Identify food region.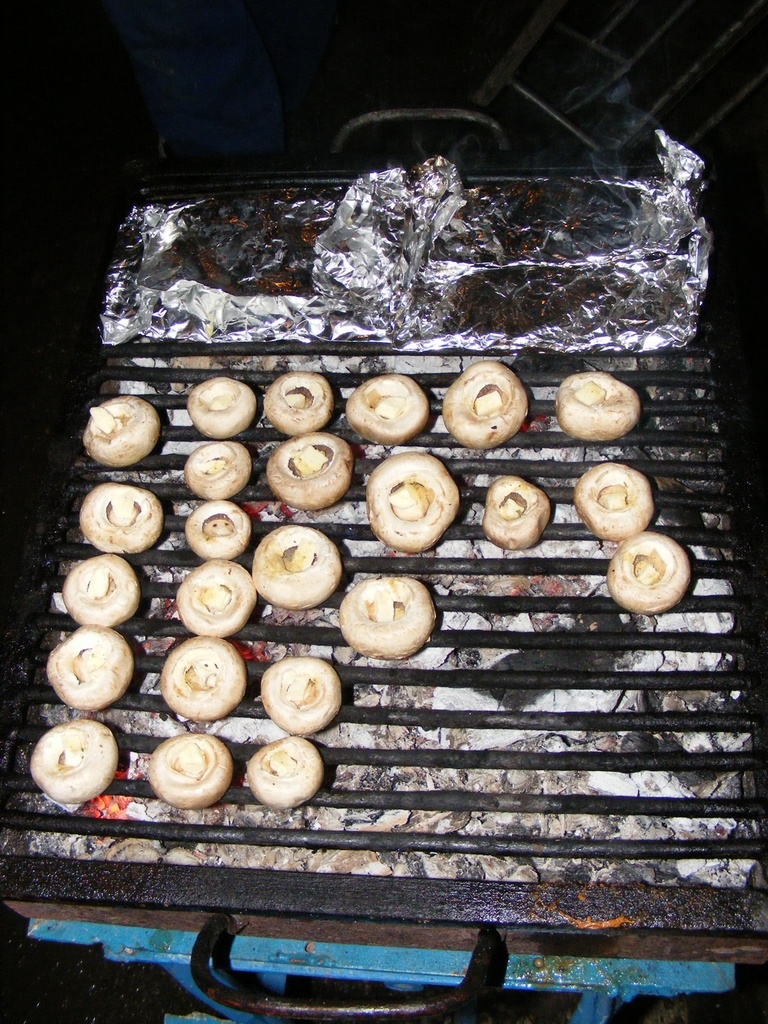
Region: select_region(188, 371, 254, 438).
